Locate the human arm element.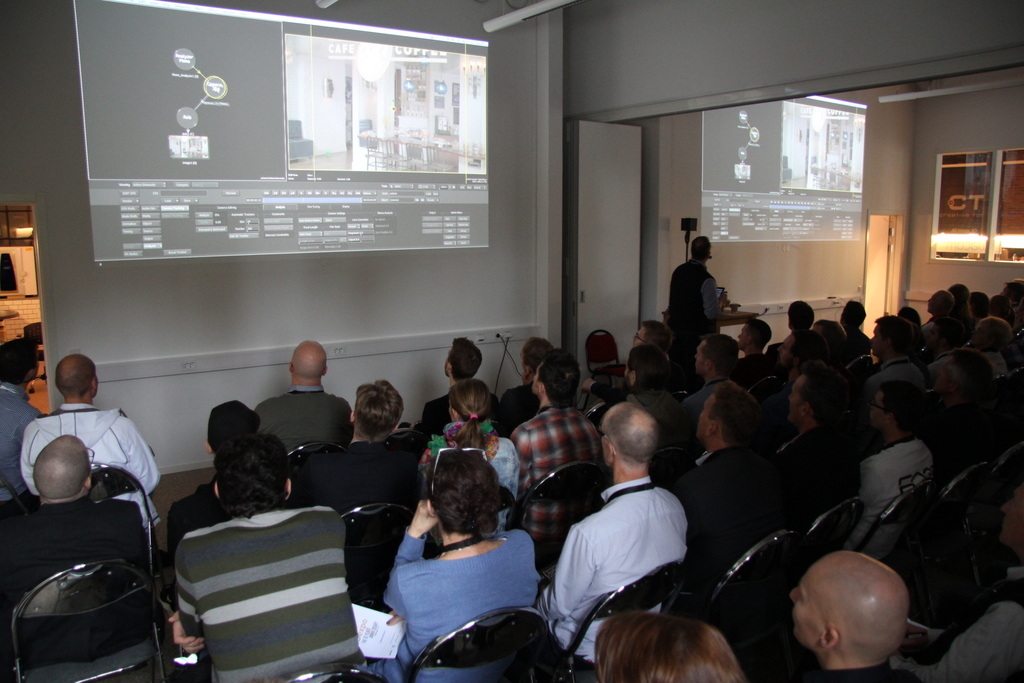
Element bbox: pyautogui.locateOnScreen(124, 421, 163, 497).
